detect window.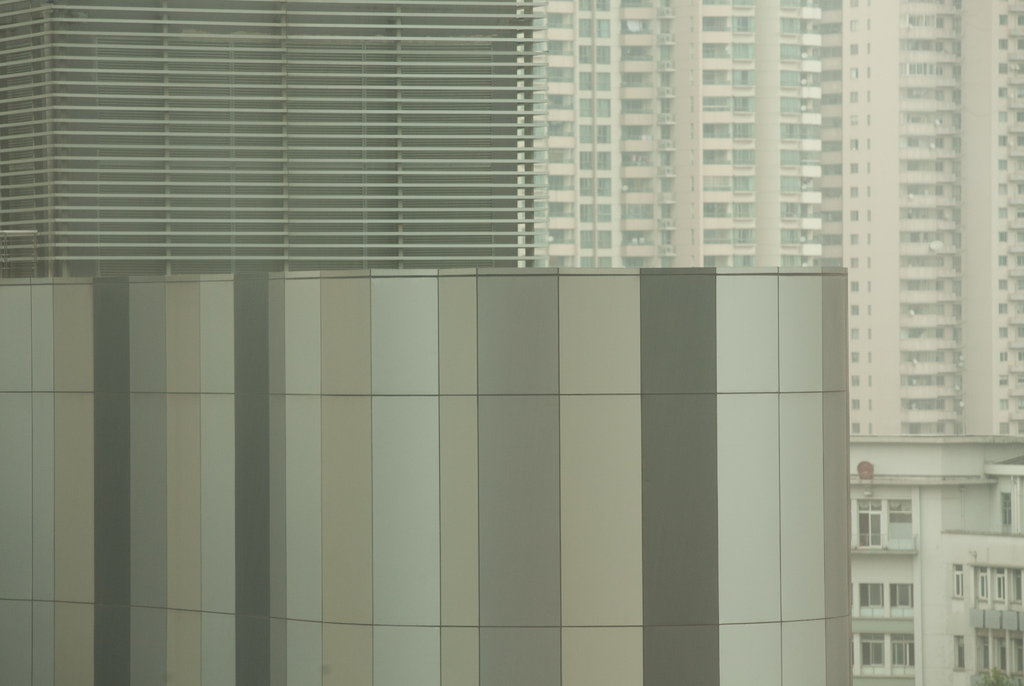
Detected at detection(952, 566, 966, 598).
